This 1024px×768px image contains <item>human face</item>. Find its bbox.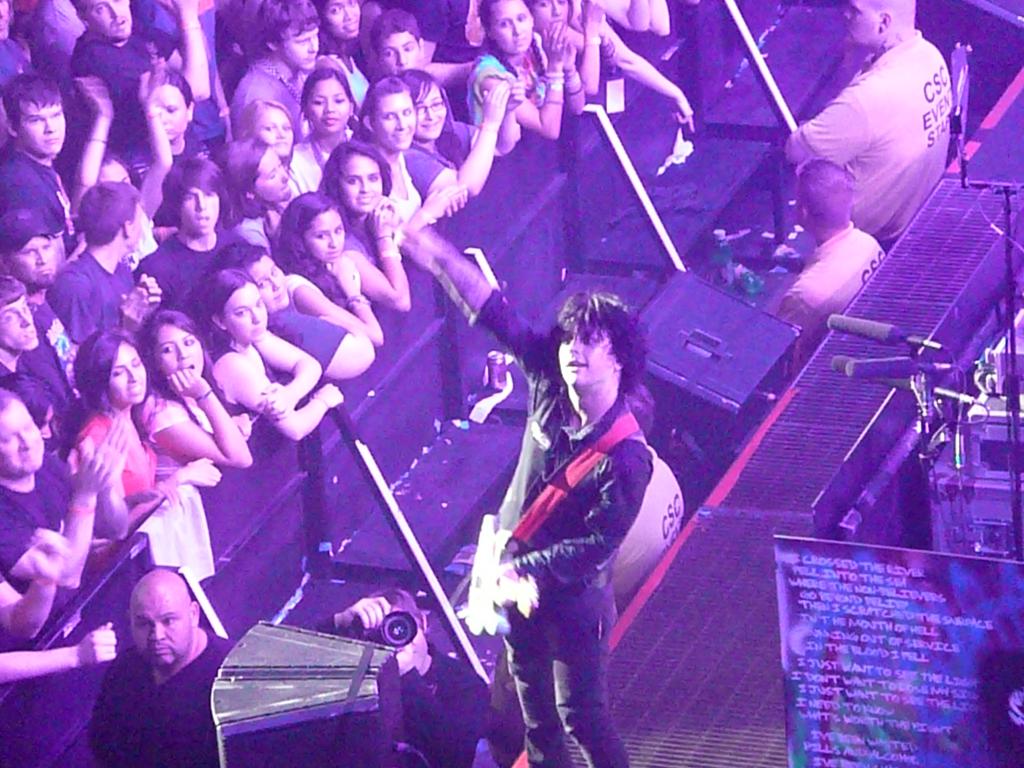
310,77,349,131.
